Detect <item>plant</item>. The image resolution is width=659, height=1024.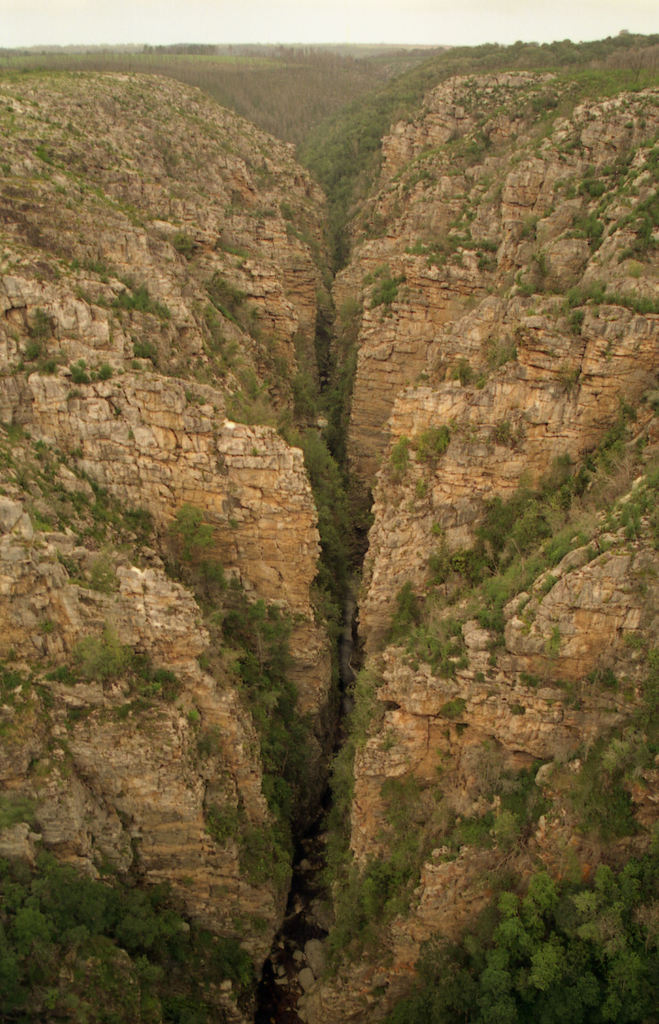
box(69, 627, 120, 691).
